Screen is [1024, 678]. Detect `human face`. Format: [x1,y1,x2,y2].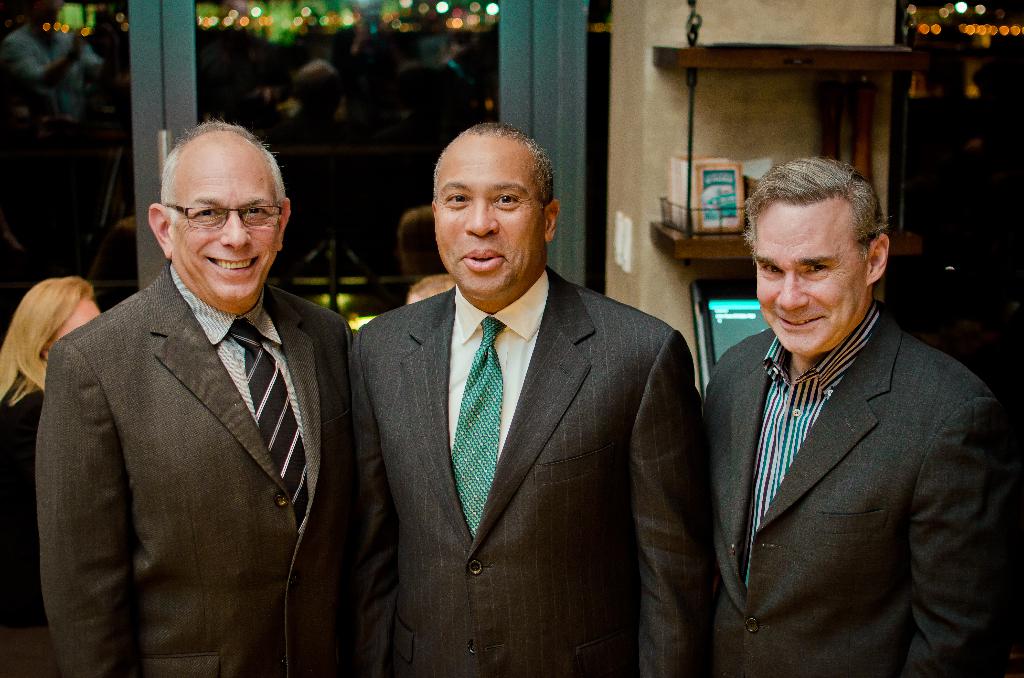
[431,136,541,299].
